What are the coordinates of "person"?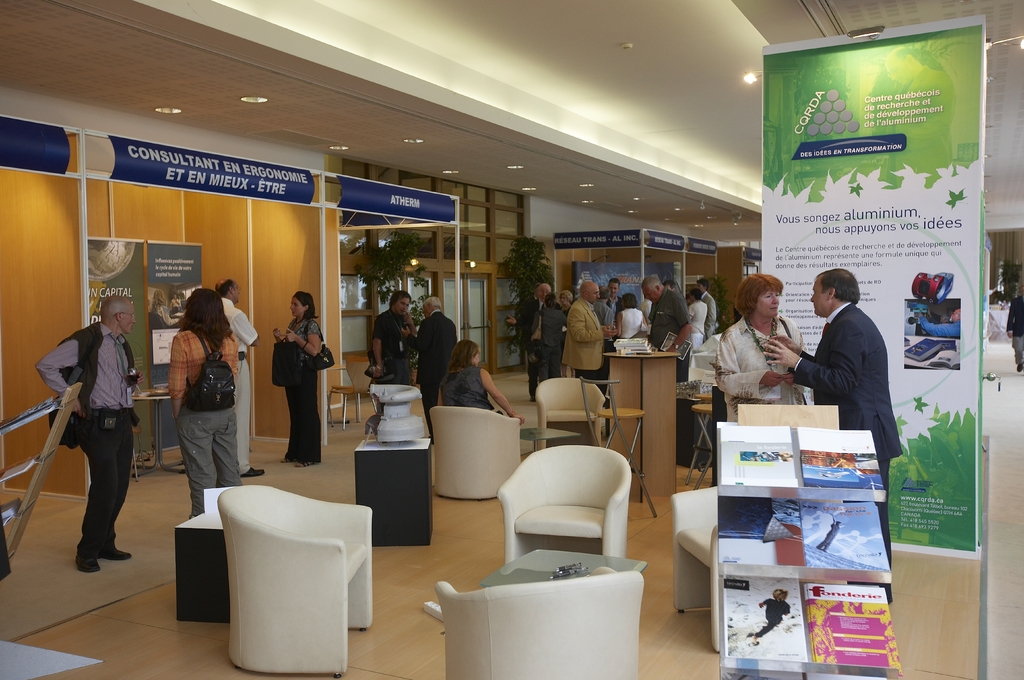
[x1=273, y1=287, x2=333, y2=471].
